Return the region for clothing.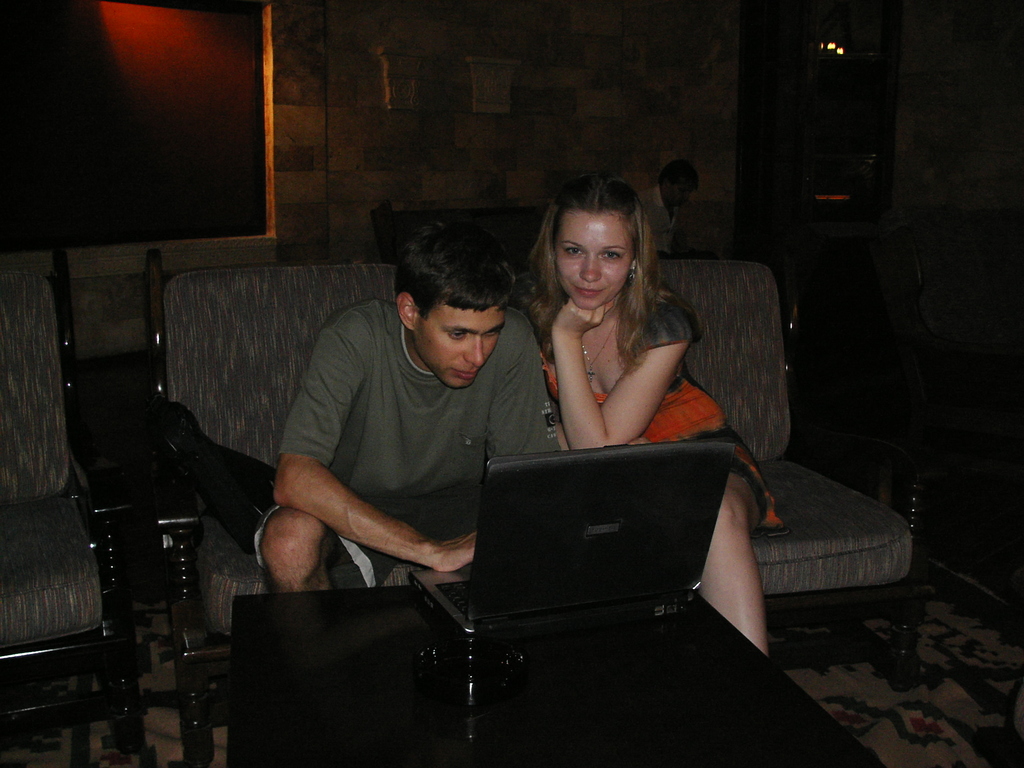
bbox=(243, 298, 561, 598).
